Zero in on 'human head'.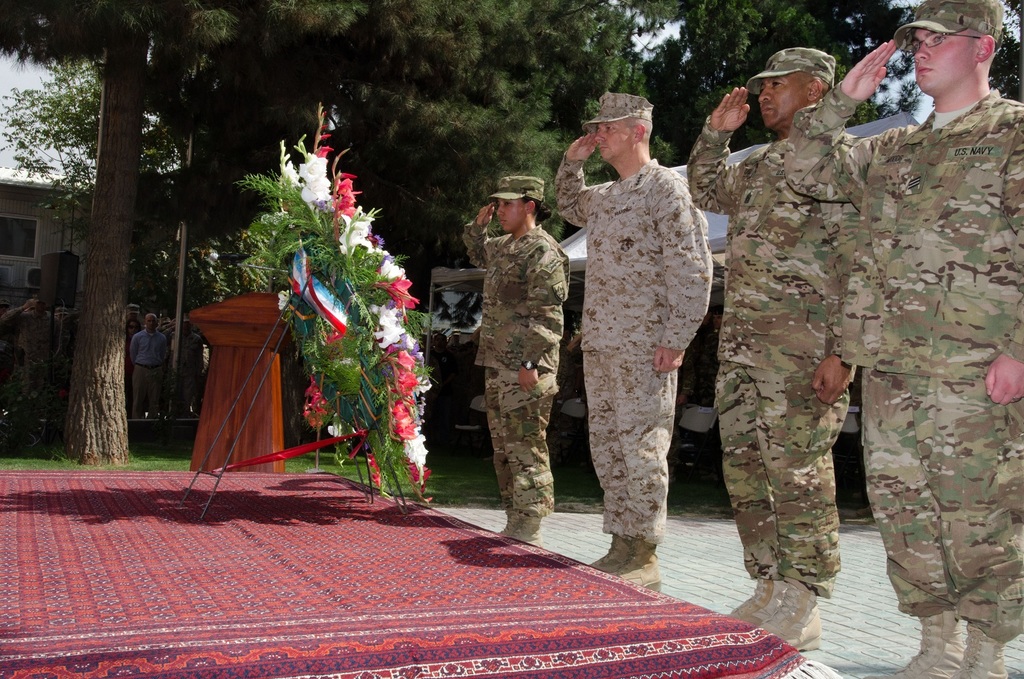
Zeroed in: [left=593, top=97, right=656, bottom=164].
